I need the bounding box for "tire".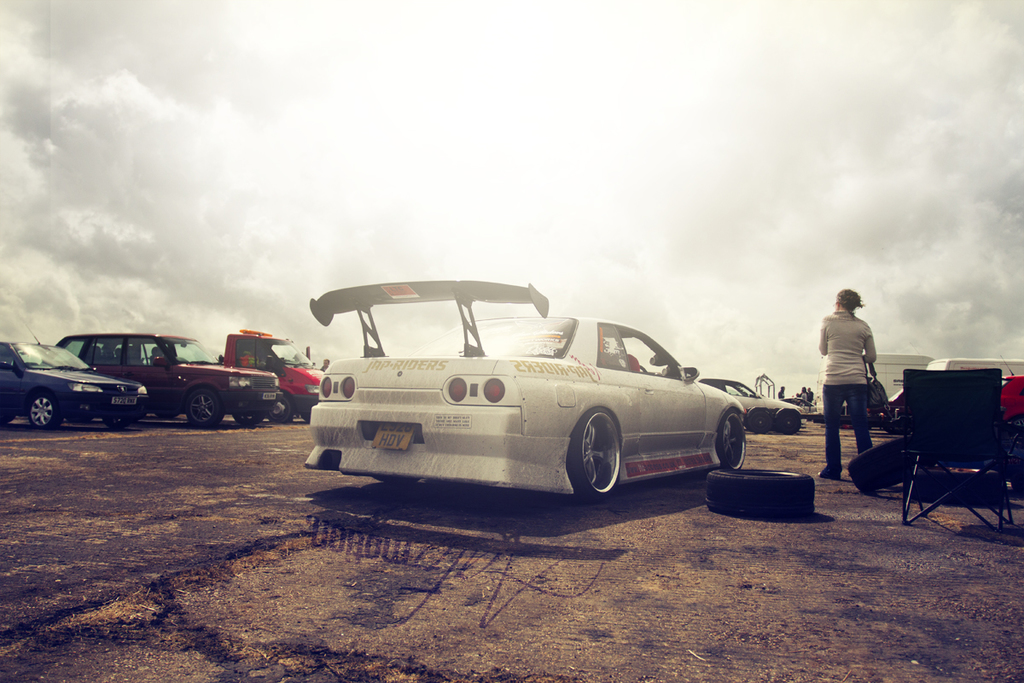
Here it is: {"left": 266, "top": 394, "right": 288, "bottom": 423}.
